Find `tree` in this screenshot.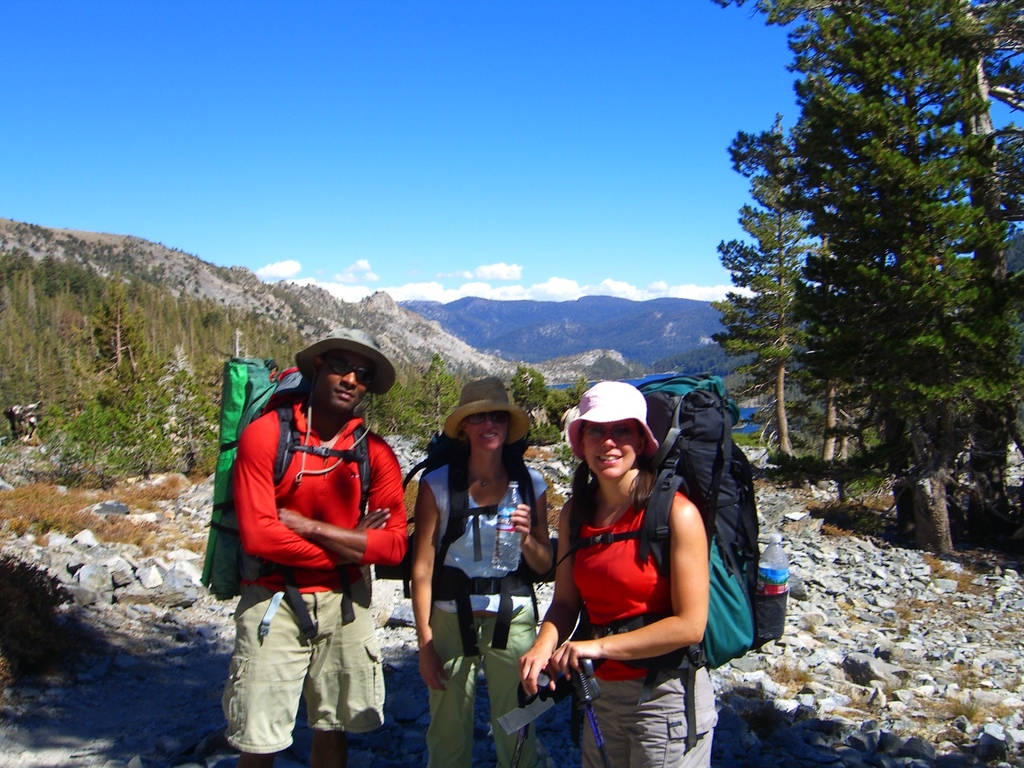
The bounding box for `tree` is l=411, t=360, r=458, b=440.
